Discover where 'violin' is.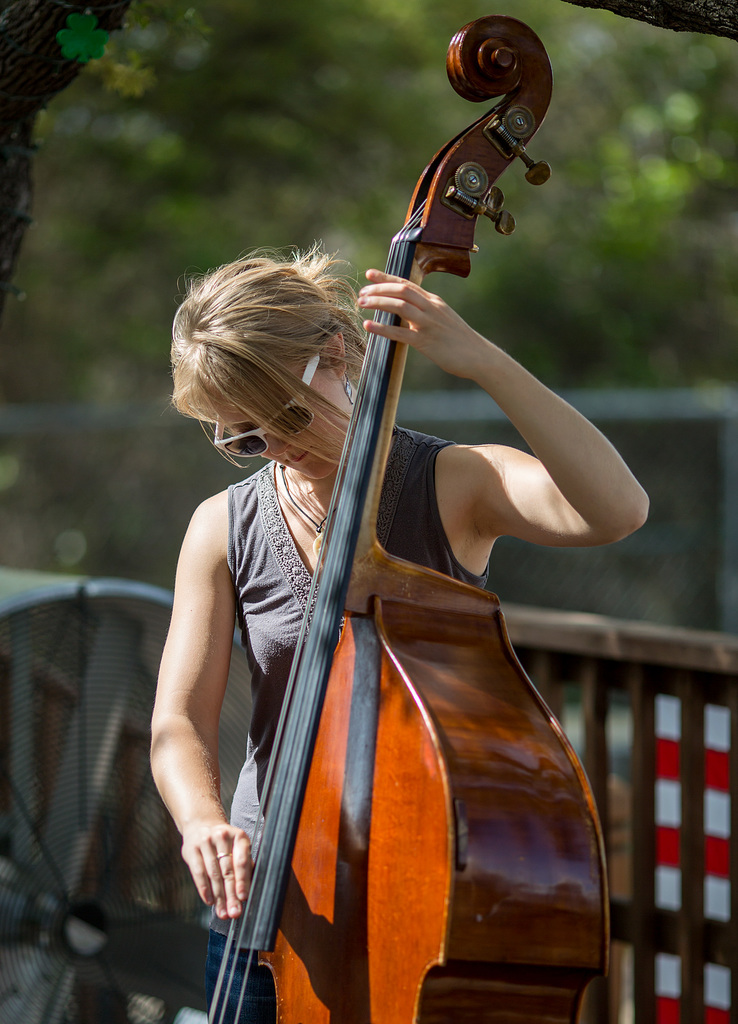
Discovered at x1=197, y1=0, x2=627, y2=1023.
